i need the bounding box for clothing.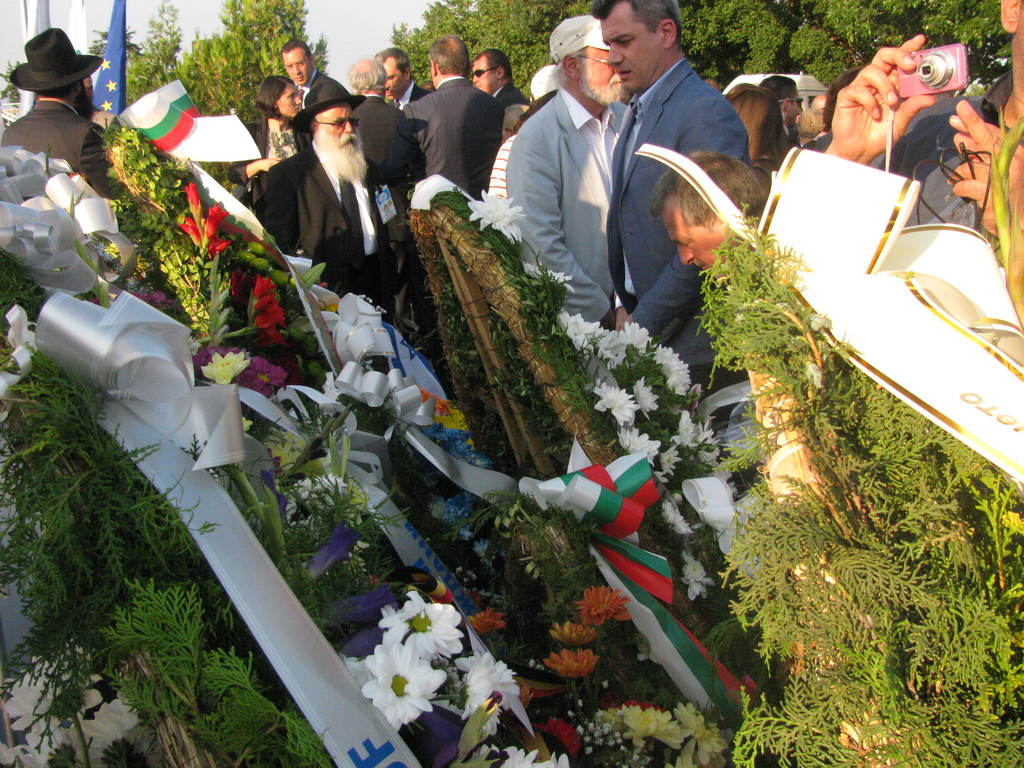
Here it is: 0, 99, 118, 201.
